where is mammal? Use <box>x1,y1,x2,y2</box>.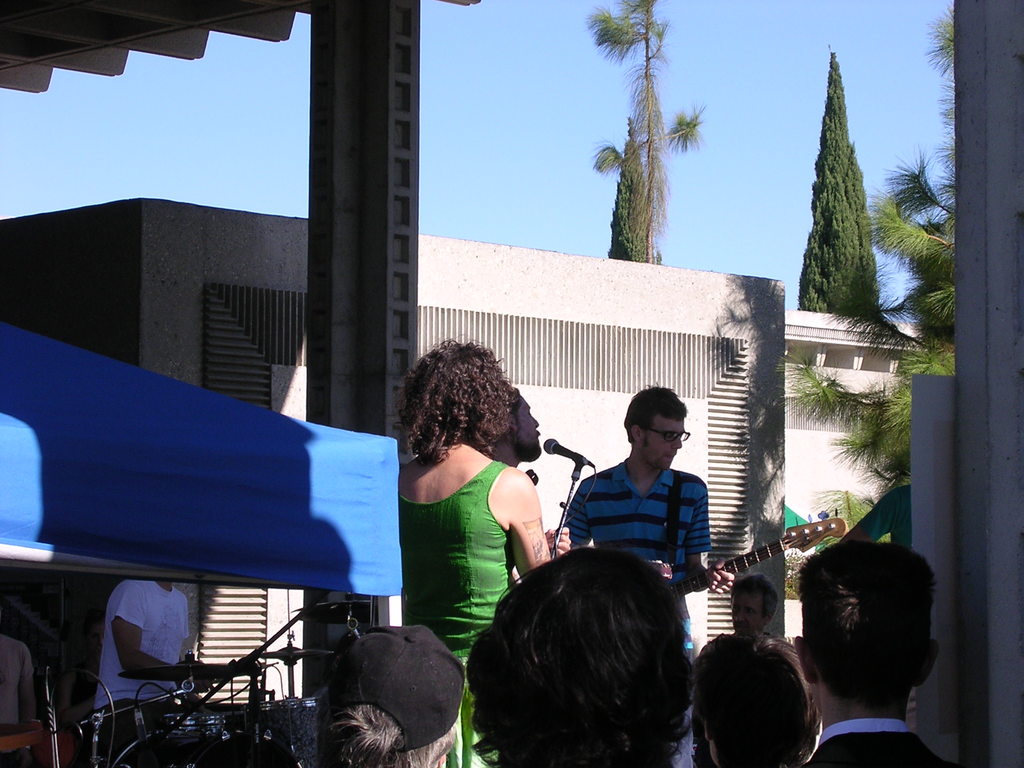
<box>388,335,553,767</box>.
